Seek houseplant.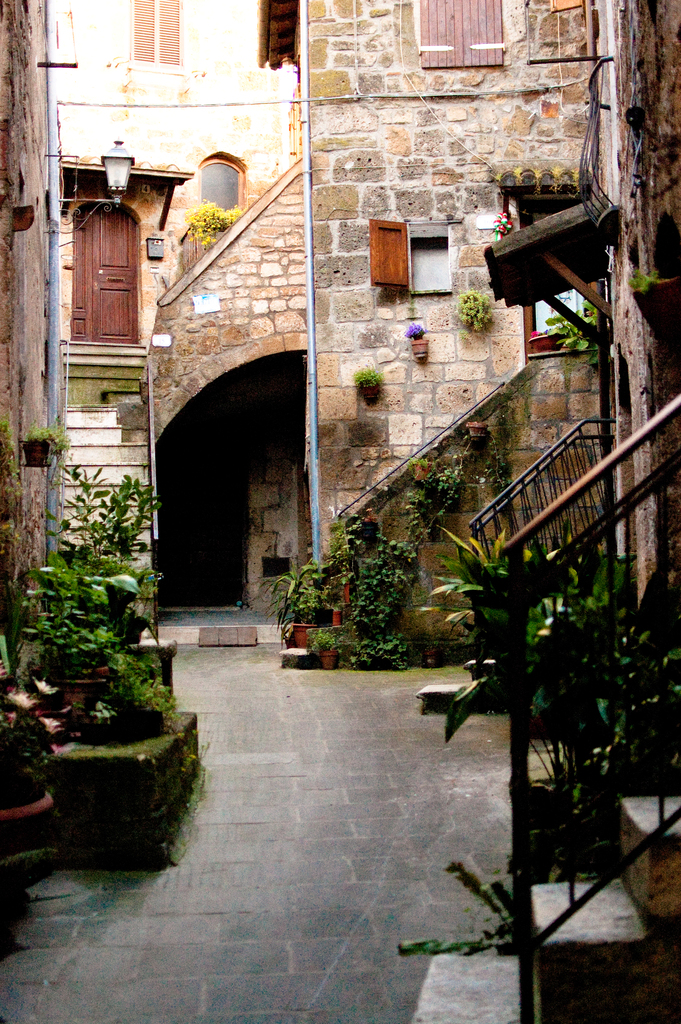
<region>413, 321, 428, 361</region>.
